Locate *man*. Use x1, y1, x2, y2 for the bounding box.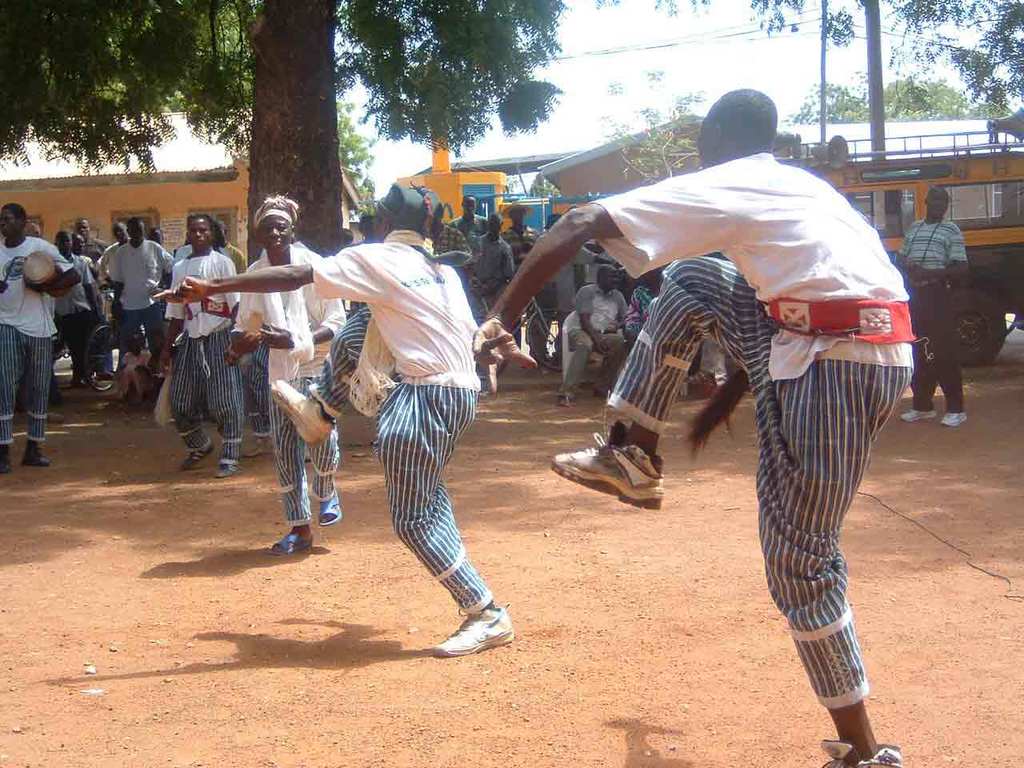
472, 213, 529, 310.
